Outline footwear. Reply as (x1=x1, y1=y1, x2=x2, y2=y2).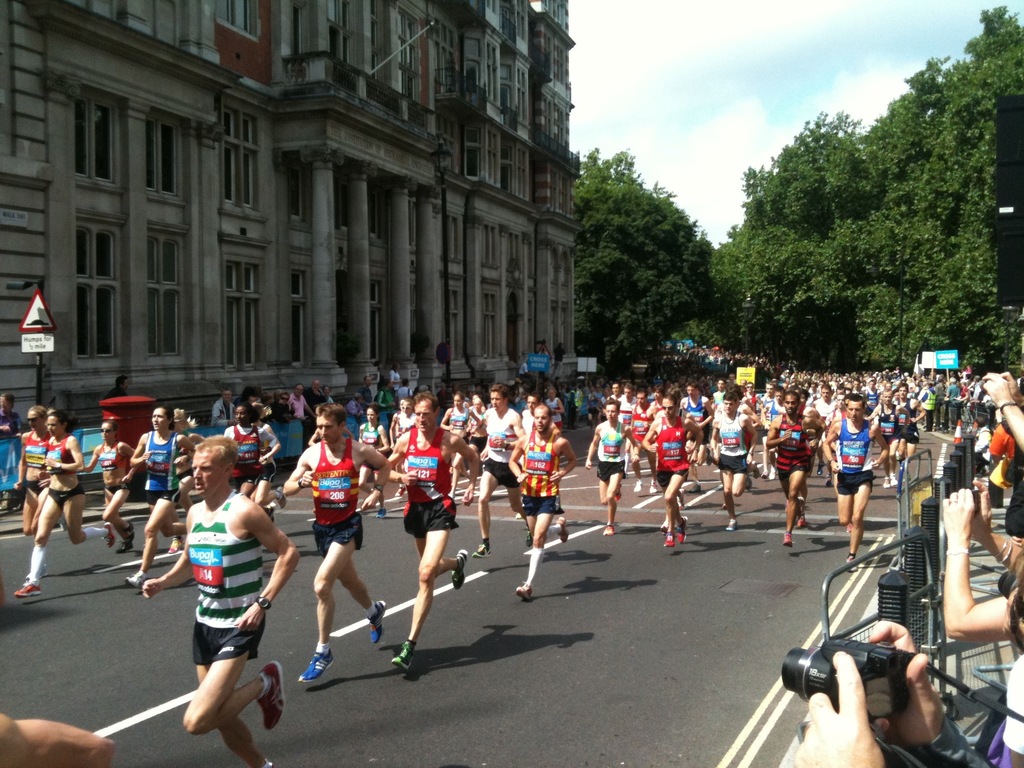
(x1=557, y1=514, x2=569, y2=548).
